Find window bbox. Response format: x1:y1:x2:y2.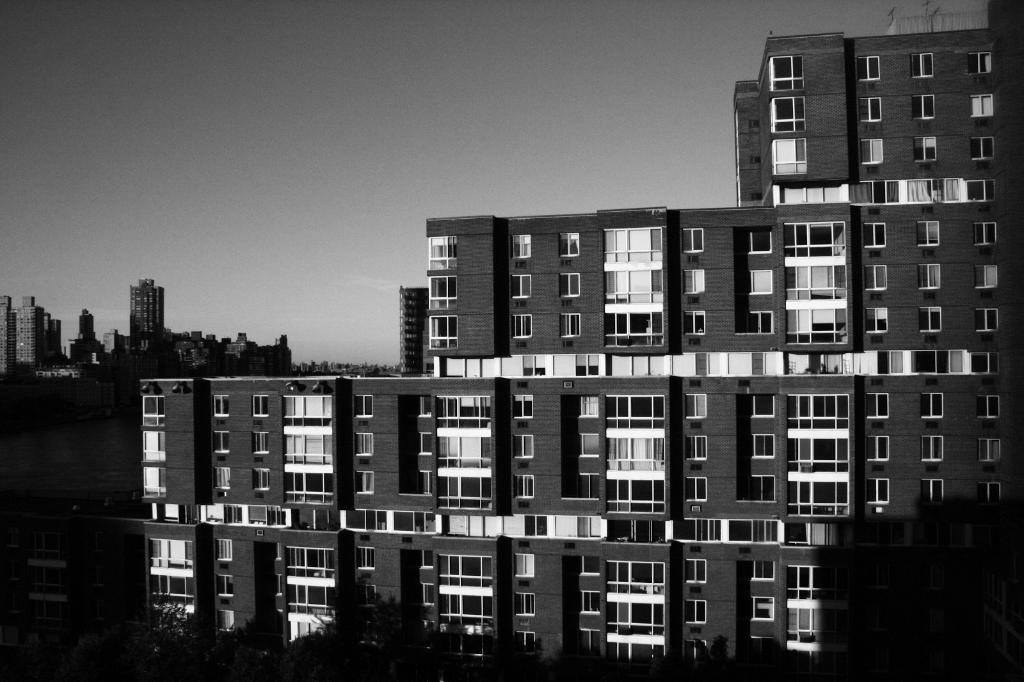
154:573:193:604.
